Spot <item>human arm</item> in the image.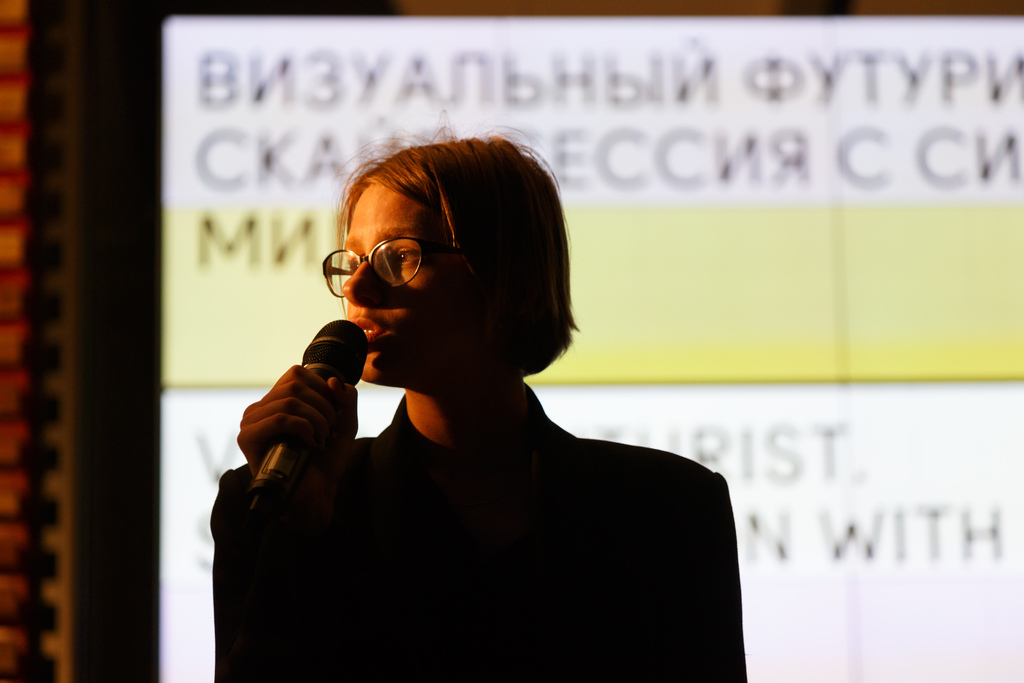
<item>human arm</item> found at [685,473,755,682].
